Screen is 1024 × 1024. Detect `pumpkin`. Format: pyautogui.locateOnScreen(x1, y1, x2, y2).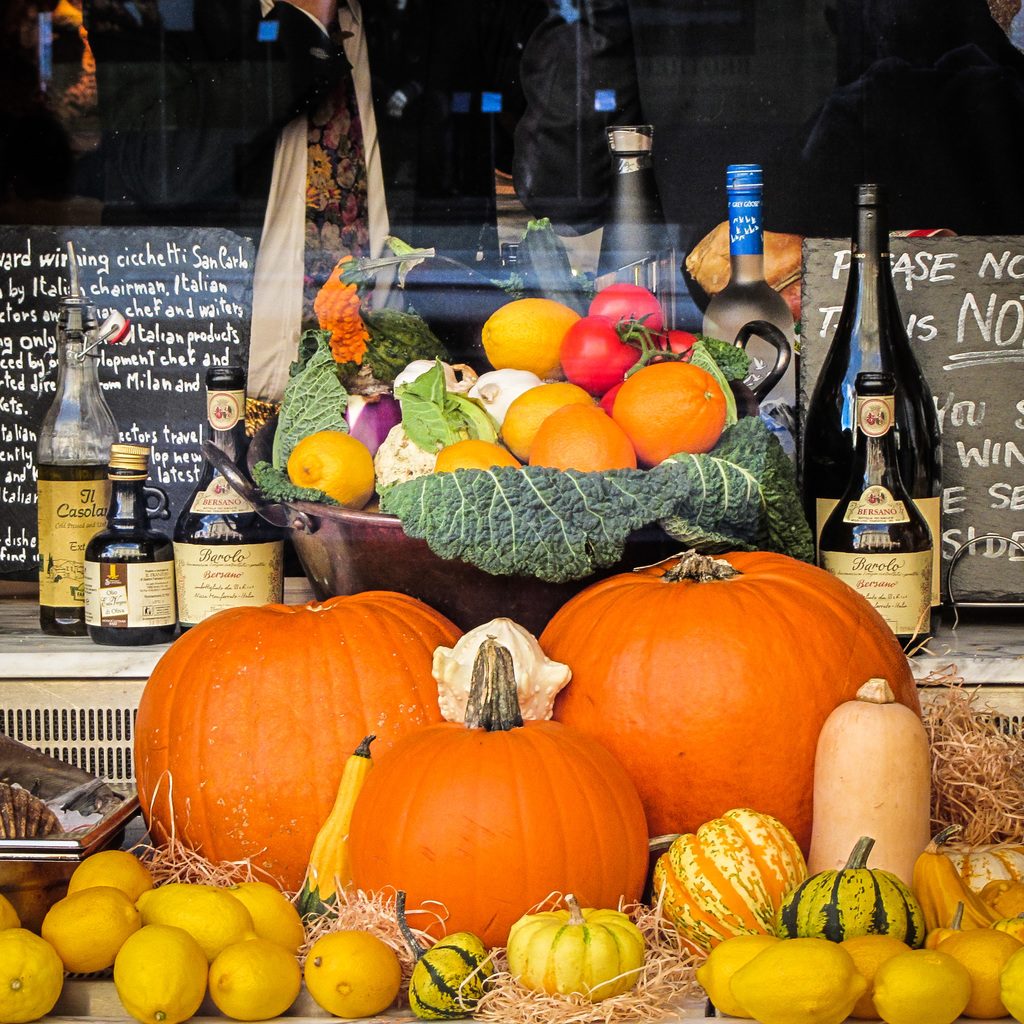
pyautogui.locateOnScreen(309, 736, 379, 923).
